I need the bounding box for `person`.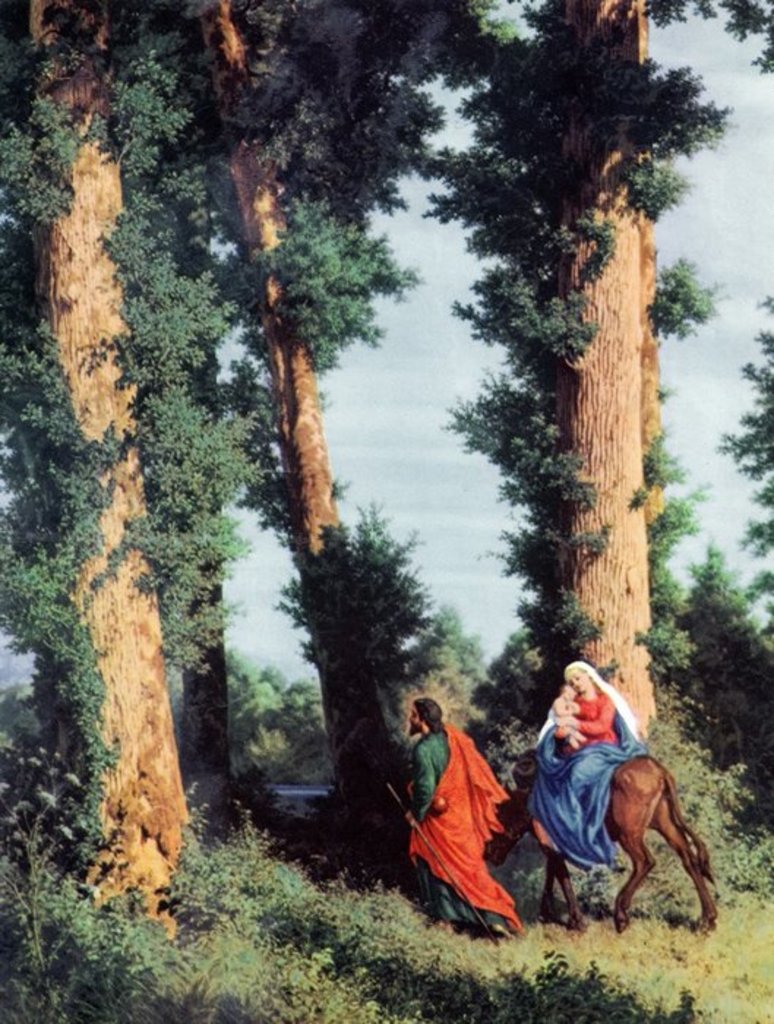
Here it is: detection(402, 699, 527, 941).
